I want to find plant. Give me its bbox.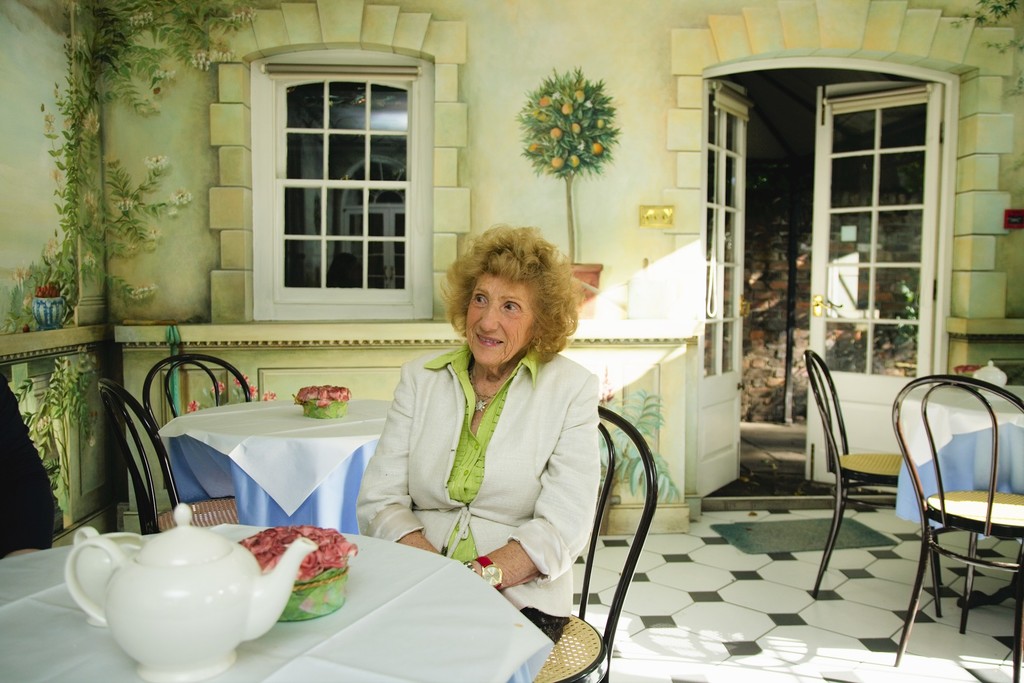
left=24, top=0, right=276, bottom=315.
